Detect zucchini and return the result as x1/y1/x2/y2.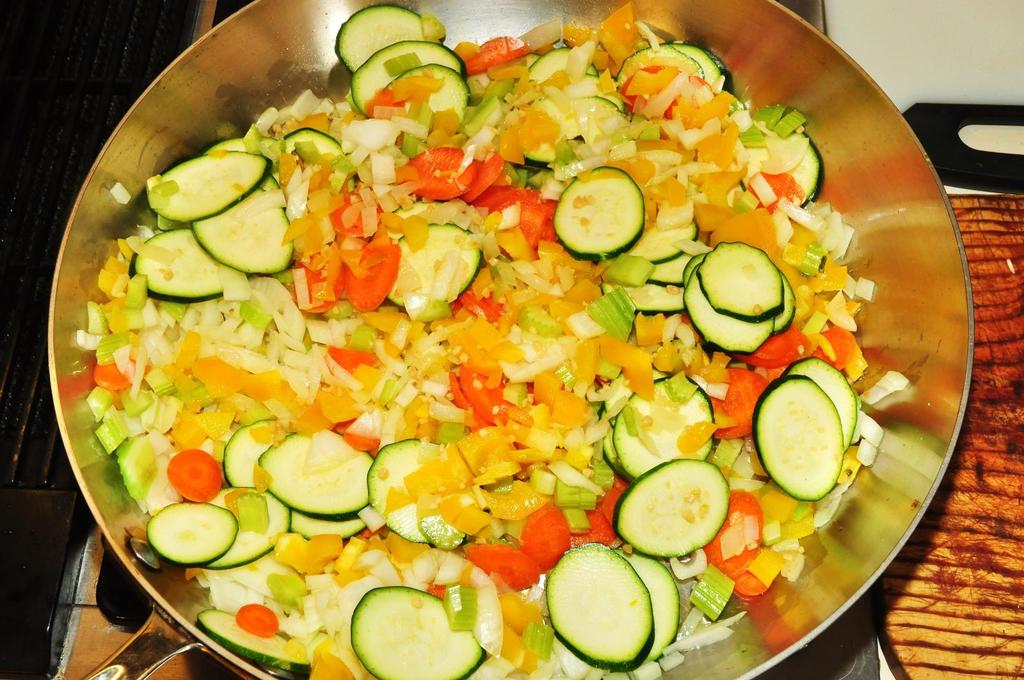
141/491/233/565.
